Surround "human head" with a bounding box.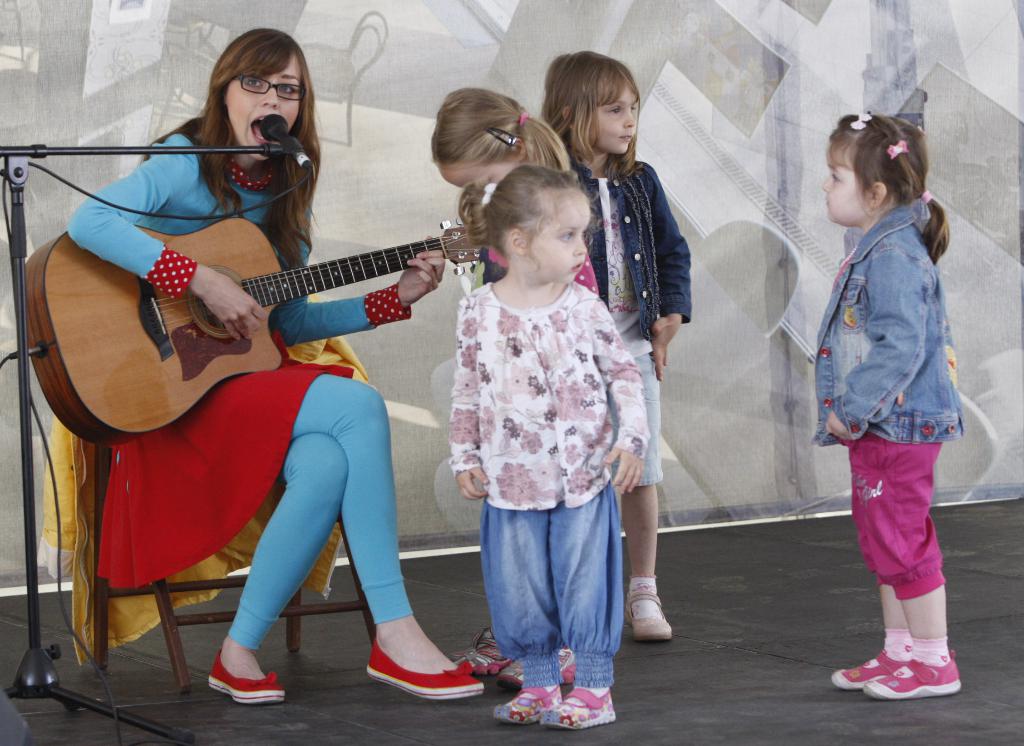
(203, 31, 314, 163).
